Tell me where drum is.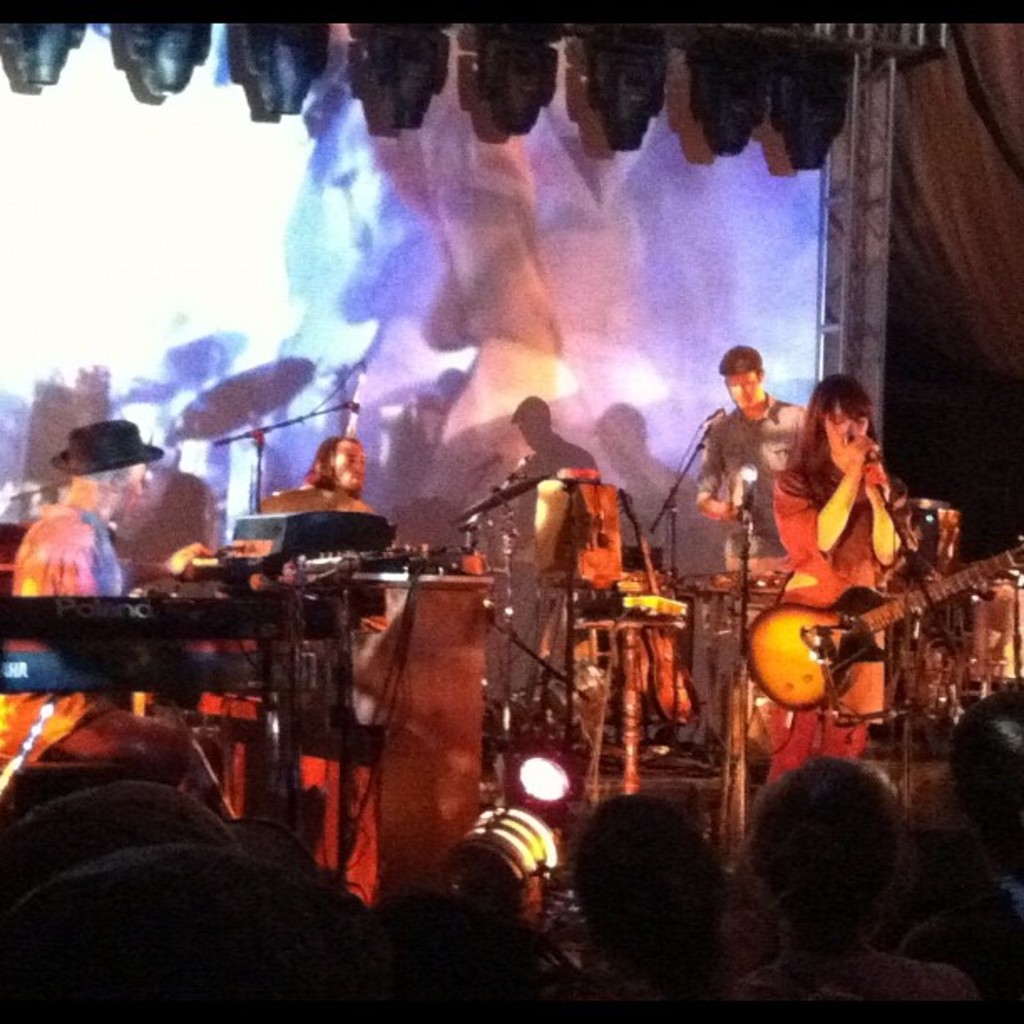
drum is at left=970, top=579, right=1022, bottom=683.
